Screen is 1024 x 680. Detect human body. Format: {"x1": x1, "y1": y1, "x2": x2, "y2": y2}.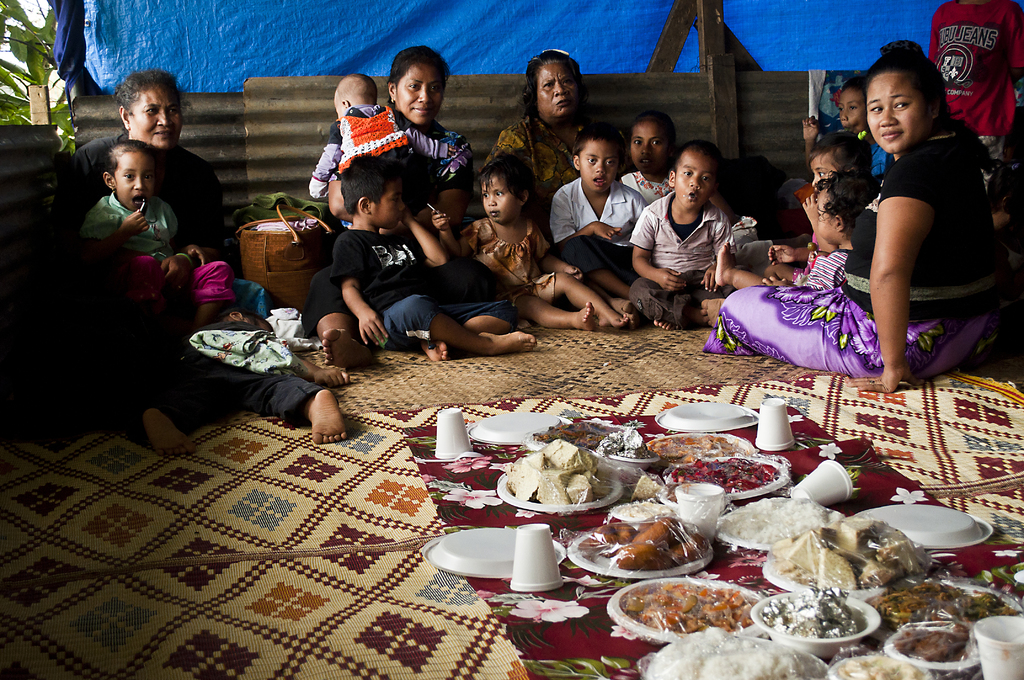
{"x1": 927, "y1": 0, "x2": 1023, "y2": 208}.
